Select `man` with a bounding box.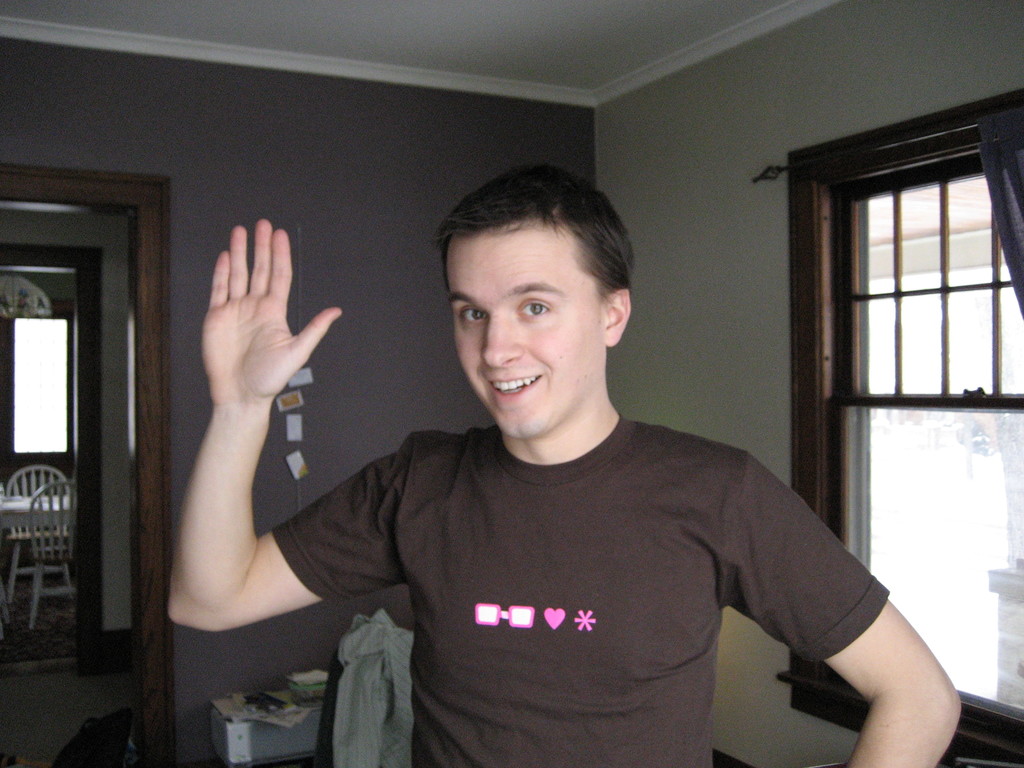
left=162, top=164, right=967, bottom=767.
